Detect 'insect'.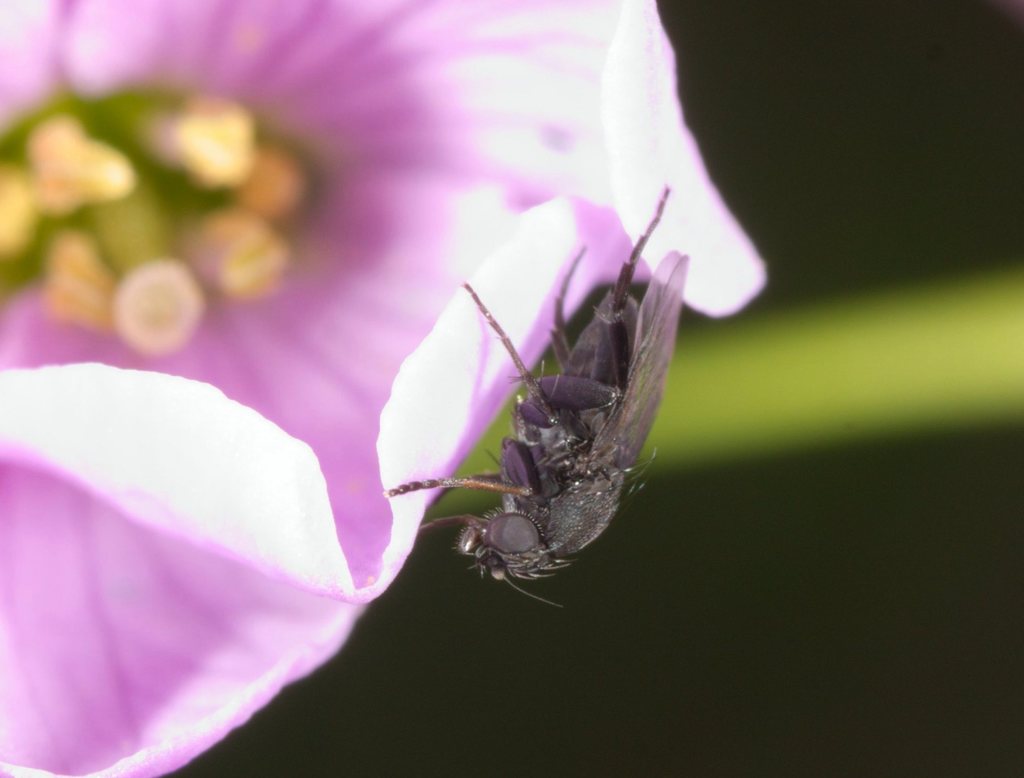
Detected at 384:188:687:611.
